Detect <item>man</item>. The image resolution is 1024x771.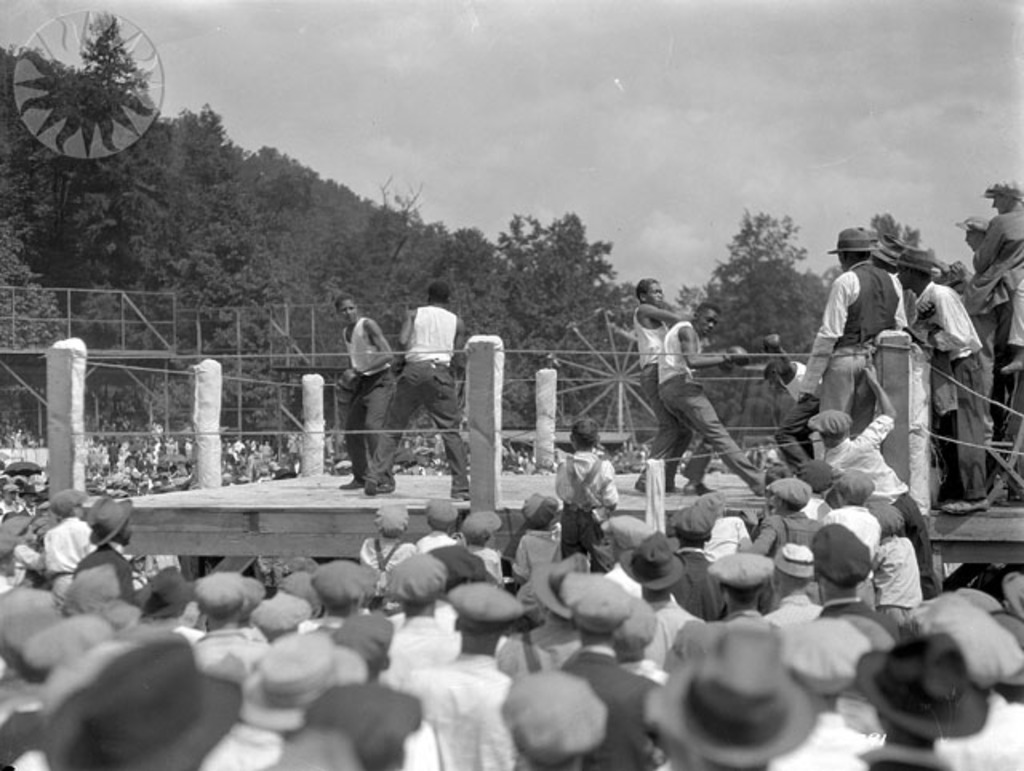
bbox(957, 214, 989, 250).
